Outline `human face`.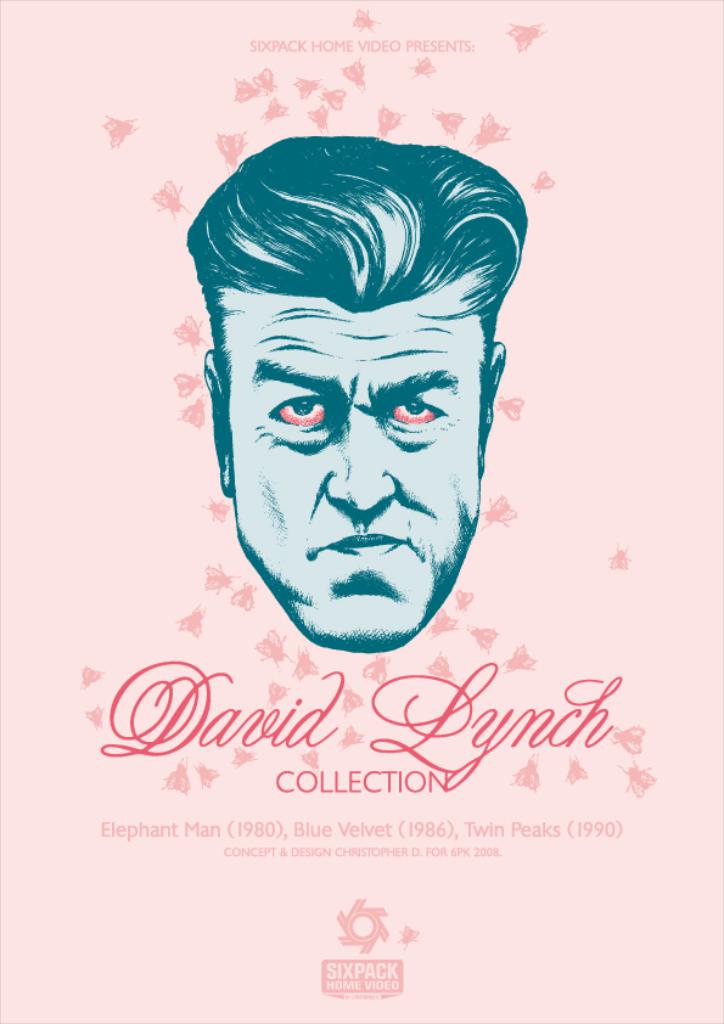
Outline: 234:260:490:652.
